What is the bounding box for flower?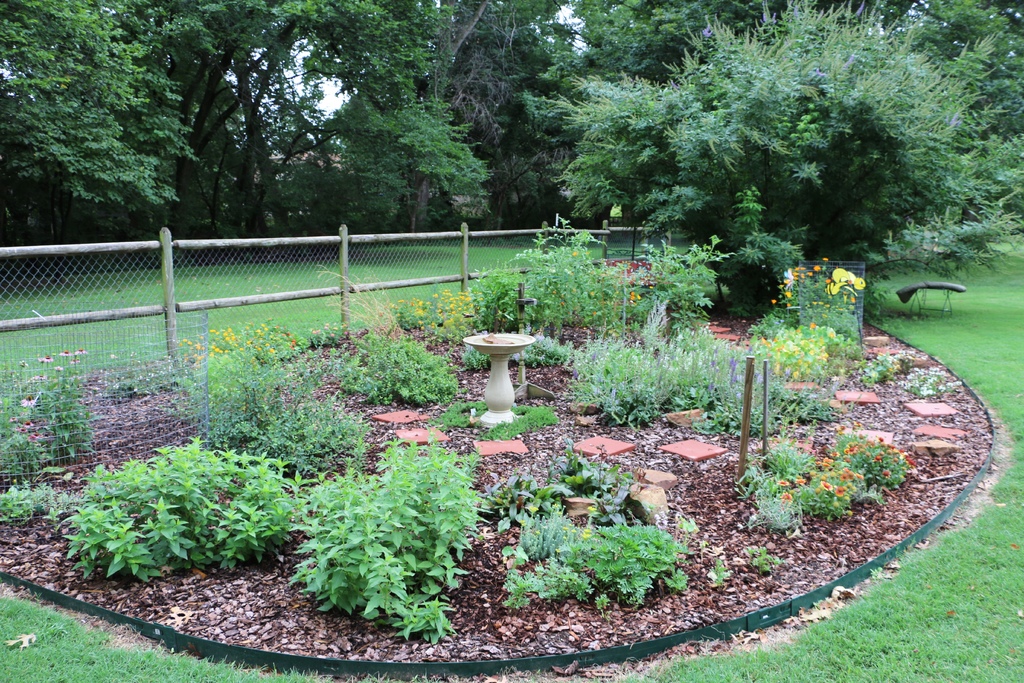
l=780, t=490, r=792, b=502.
